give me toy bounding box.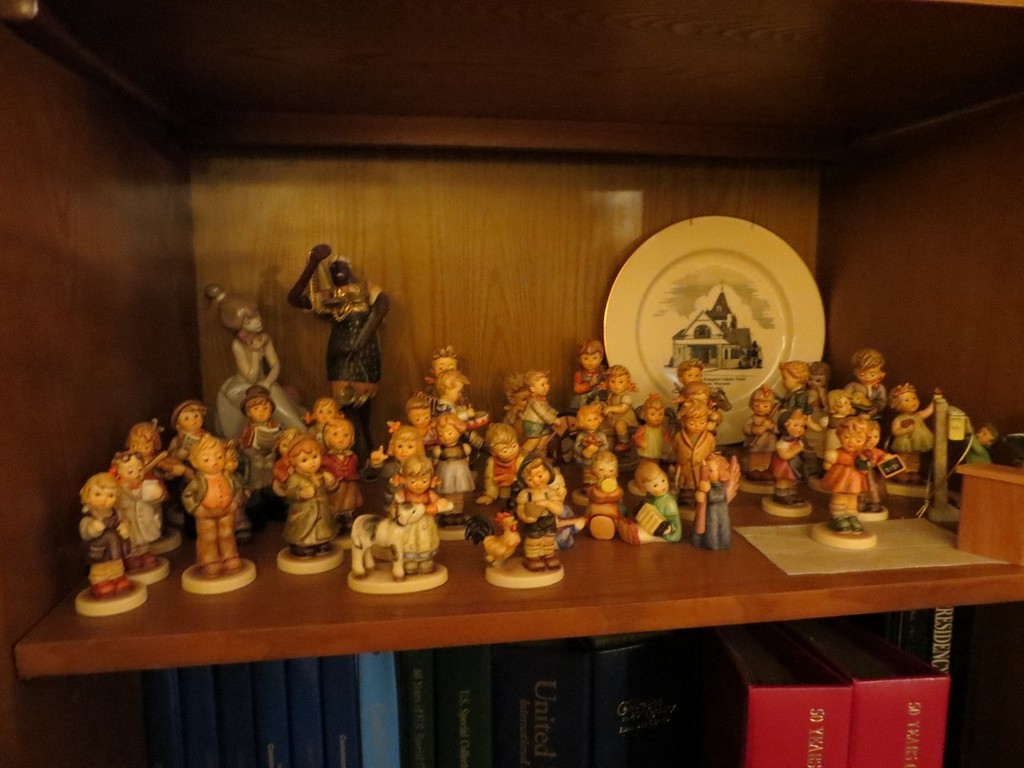
(856, 417, 902, 515).
